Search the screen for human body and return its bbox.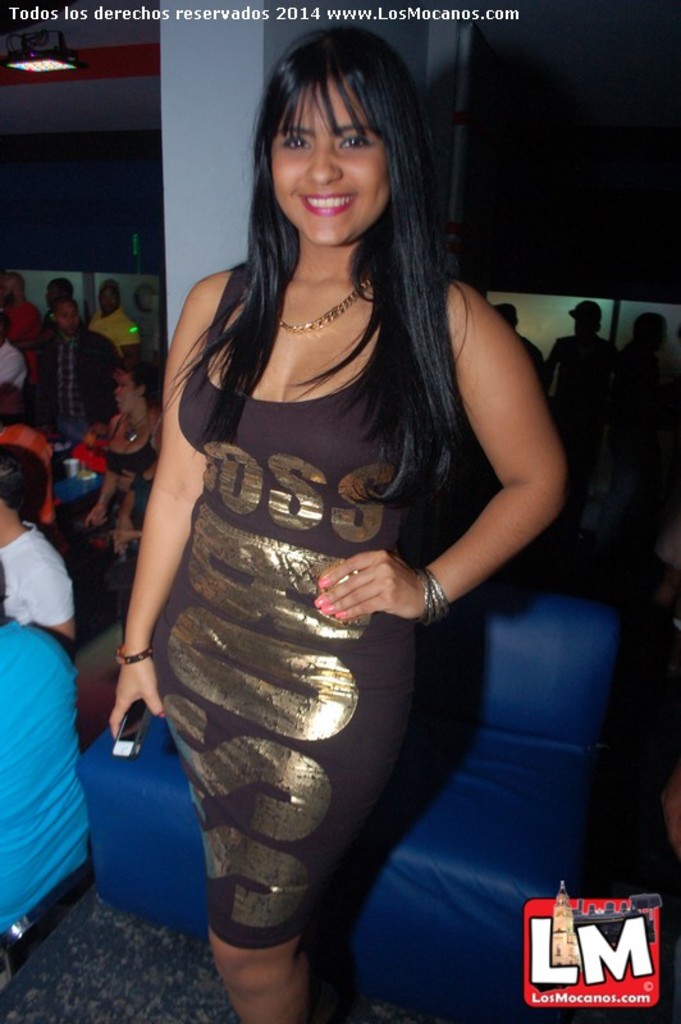
Found: (left=605, top=303, right=664, bottom=536).
